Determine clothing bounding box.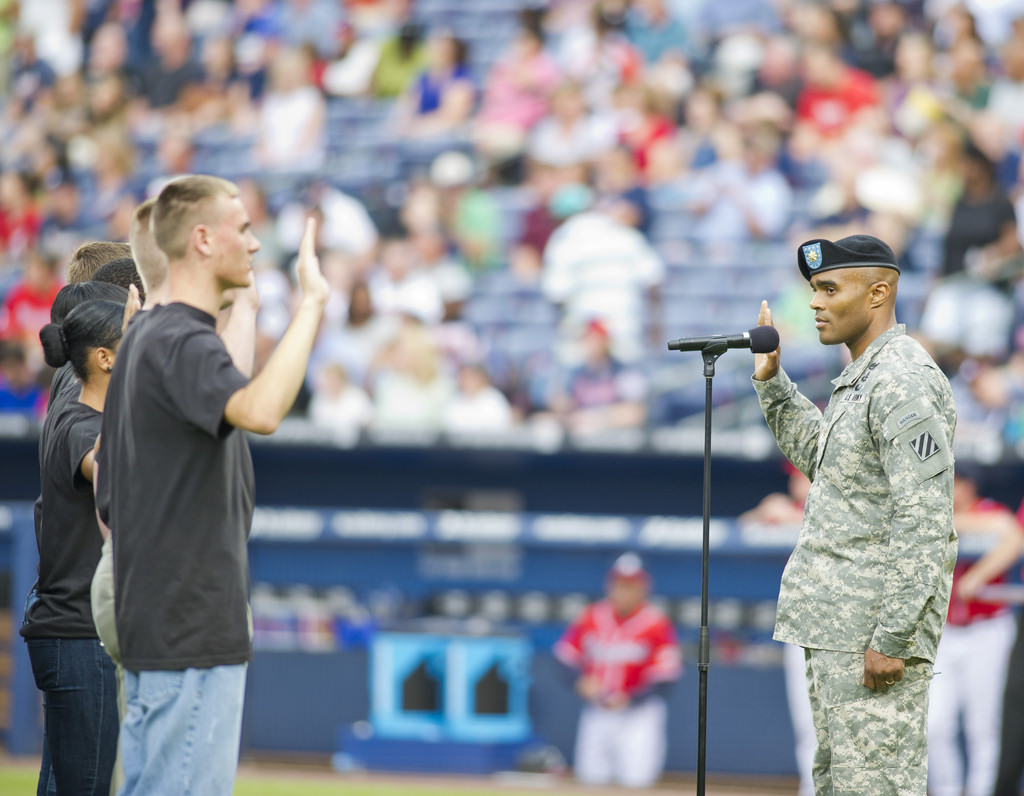
Determined: 553,595,684,794.
